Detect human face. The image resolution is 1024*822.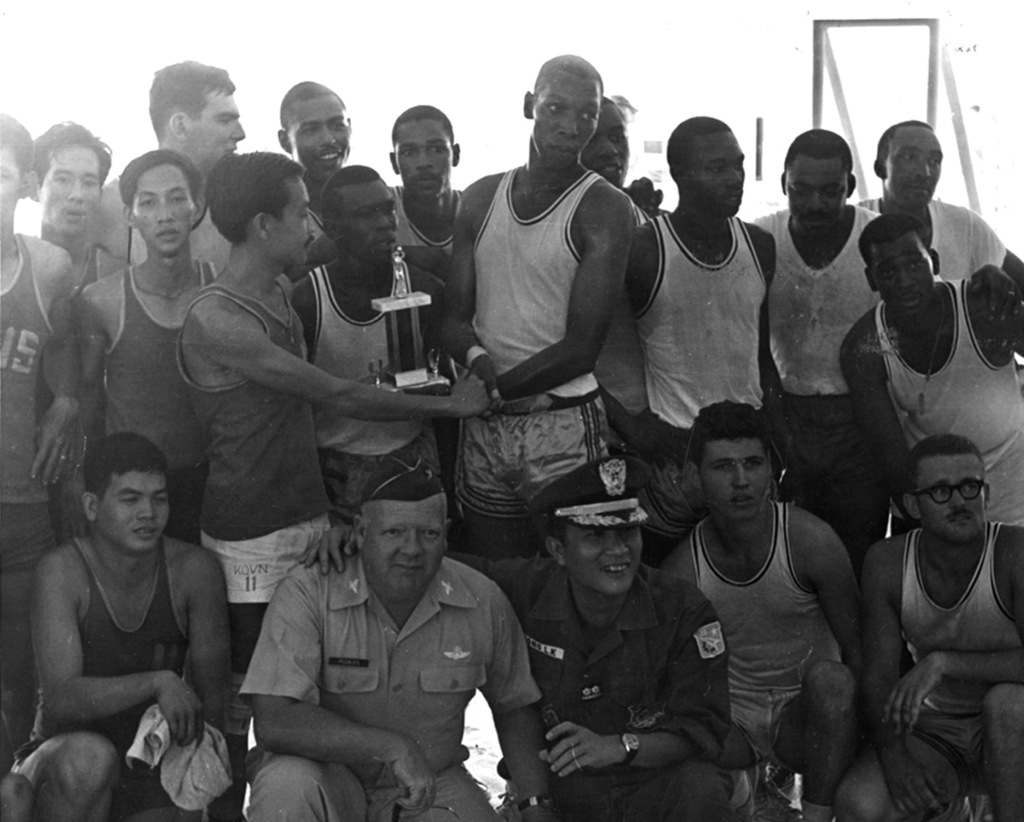
{"x1": 585, "y1": 108, "x2": 630, "y2": 186}.
